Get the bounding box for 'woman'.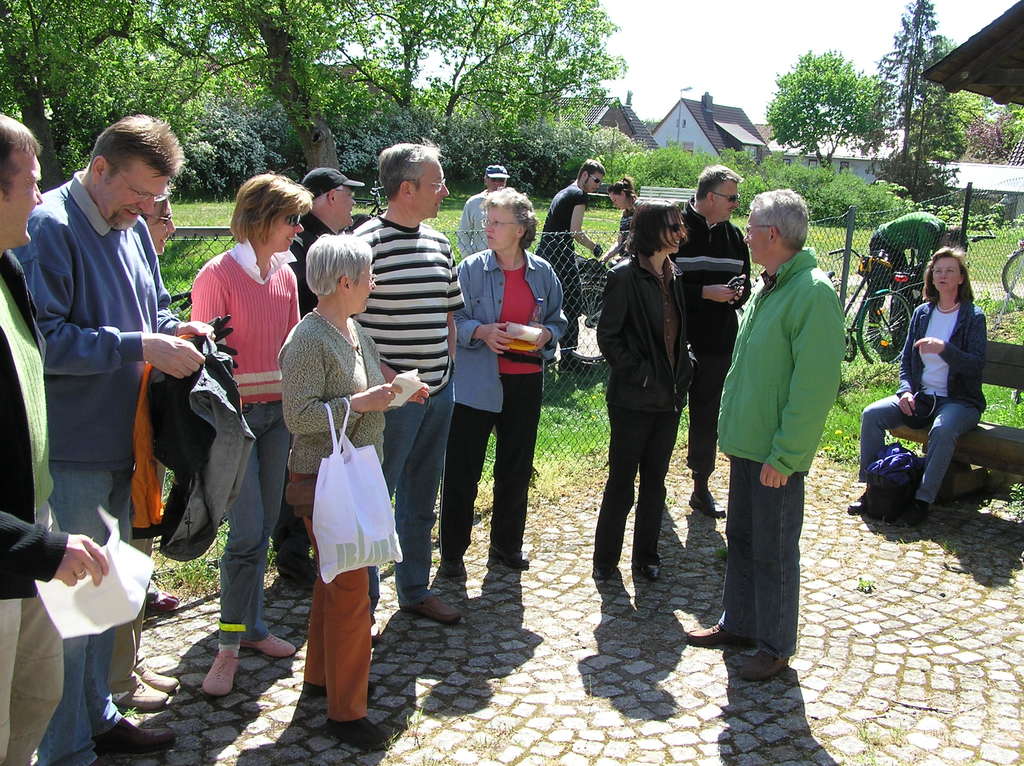
<box>847,252,987,526</box>.
